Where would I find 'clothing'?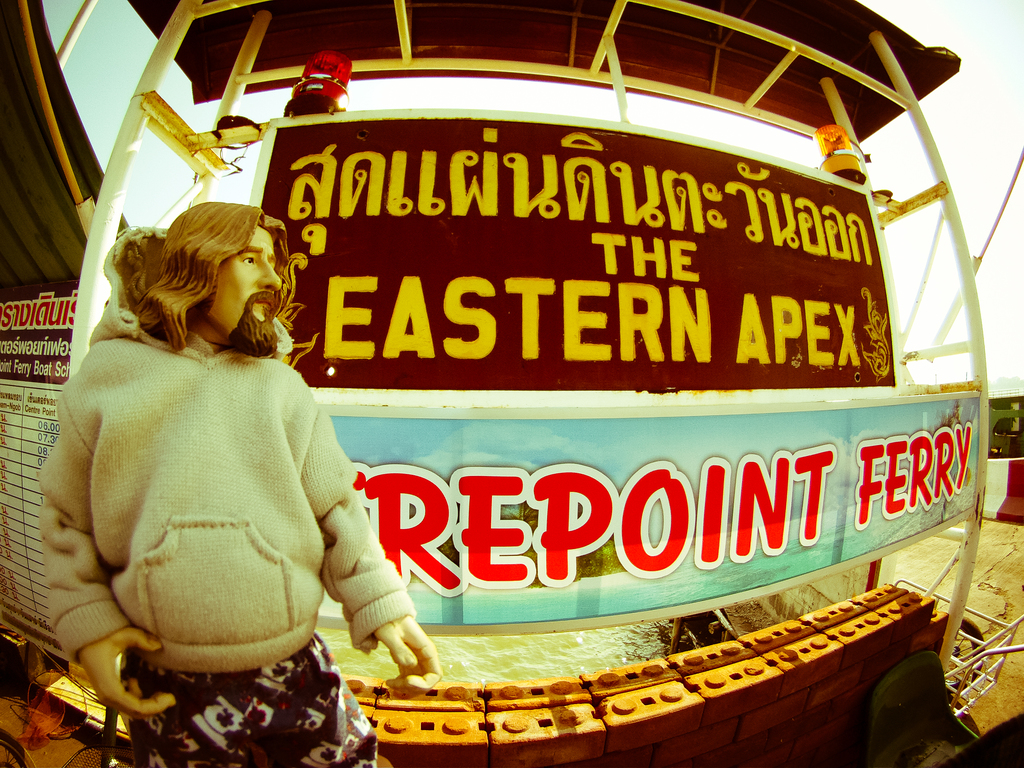
At box(126, 636, 378, 767).
